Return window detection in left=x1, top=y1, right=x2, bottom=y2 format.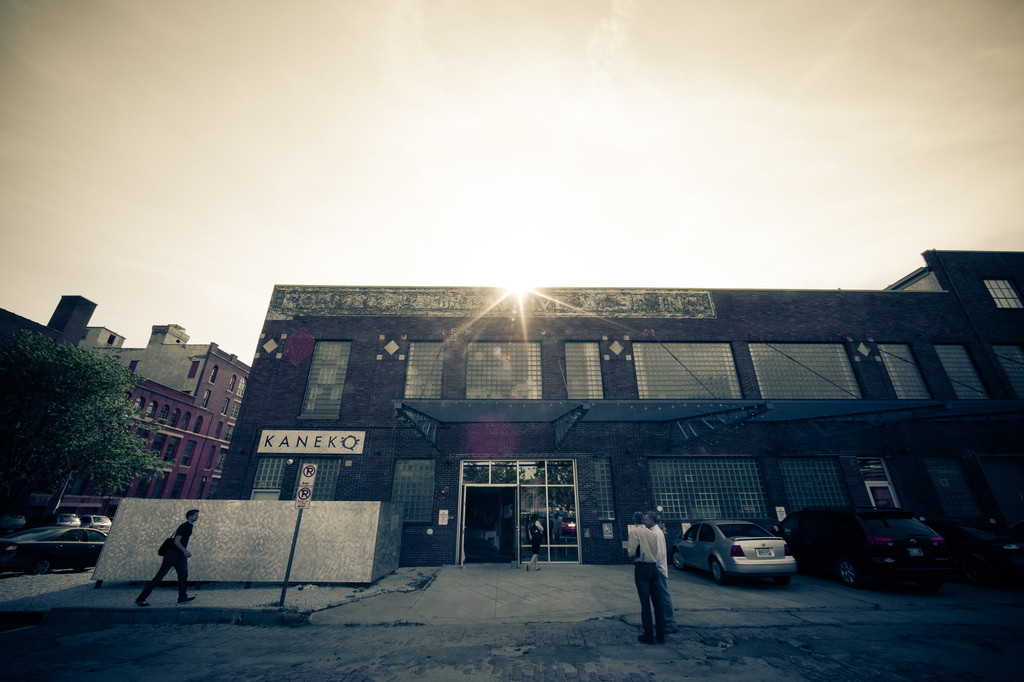
left=129, top=360, right=139, bottom=371.
